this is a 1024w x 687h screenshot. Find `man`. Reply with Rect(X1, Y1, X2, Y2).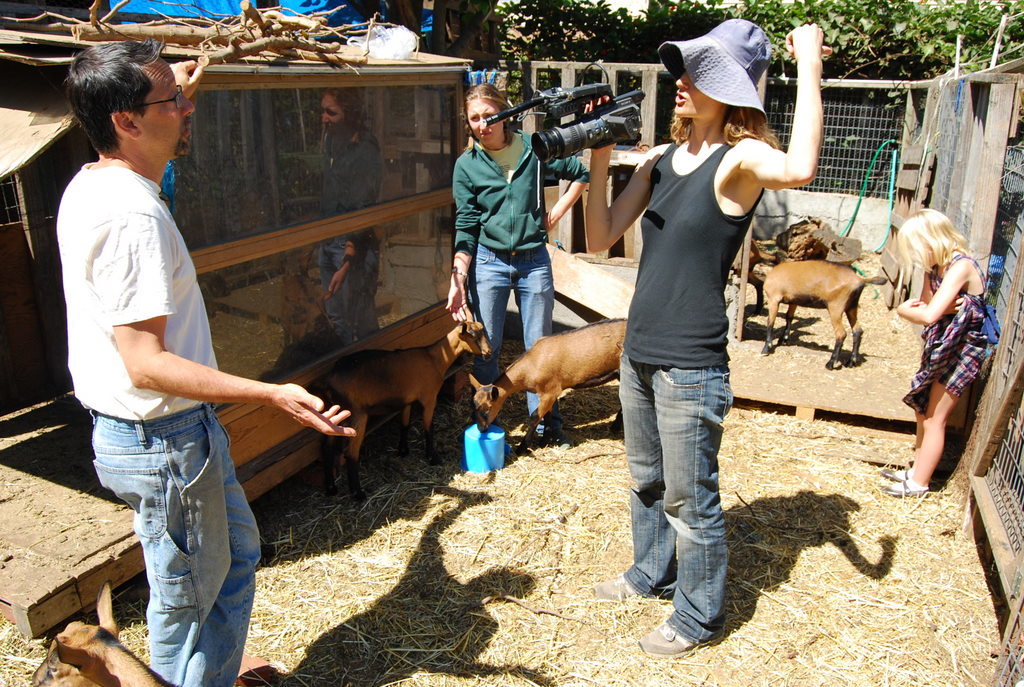
Rect(52, 57, 279, 659).
